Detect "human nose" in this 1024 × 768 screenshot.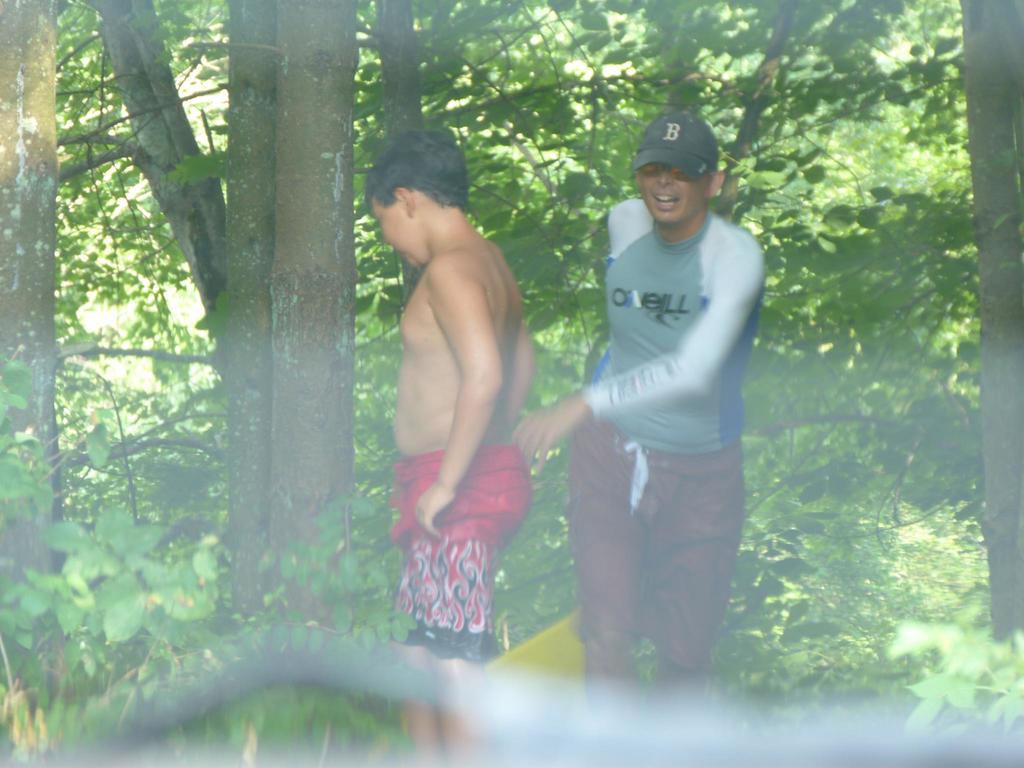
Detection: l=653, t=164, r=676, b=188.
